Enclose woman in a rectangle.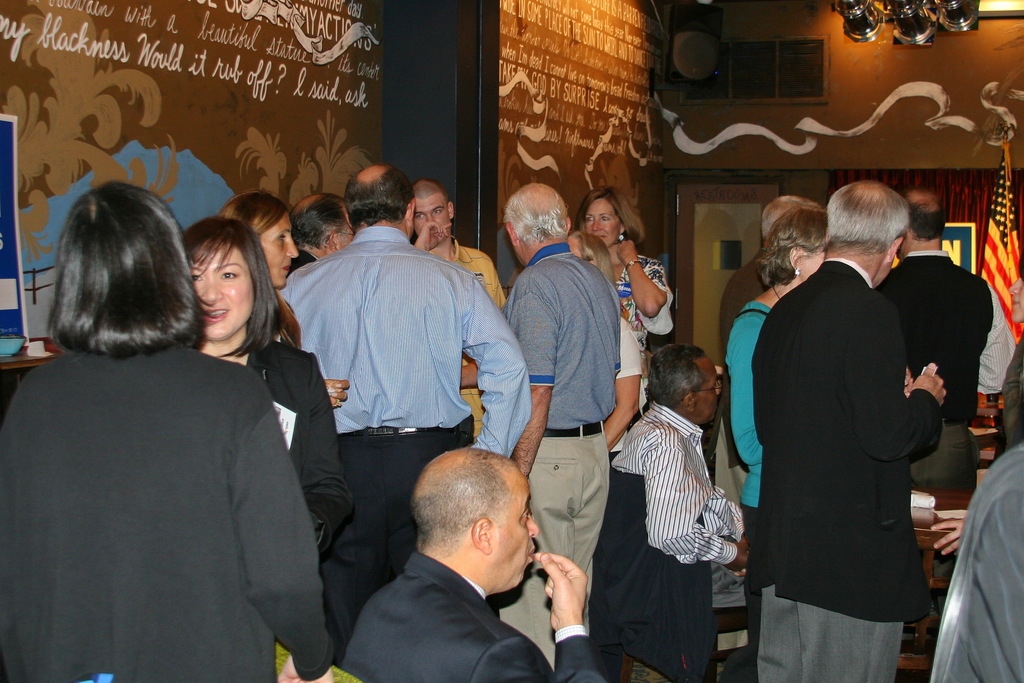
223 194 351 413.
